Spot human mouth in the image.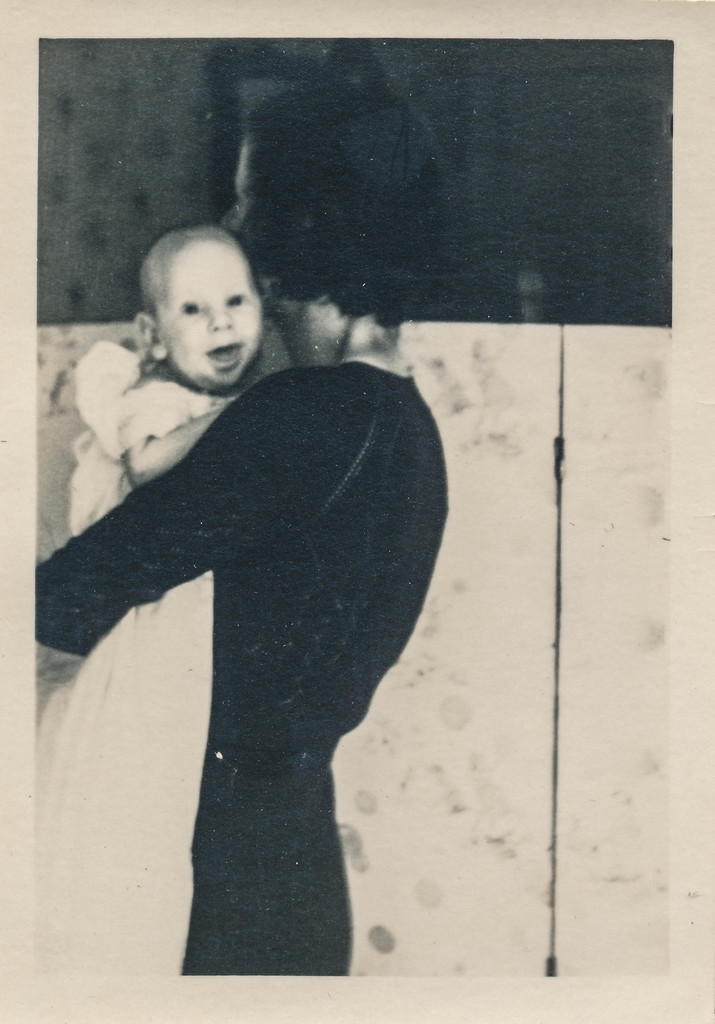
human mouth found at (left=205, top=345, right=241, bottom=375).
